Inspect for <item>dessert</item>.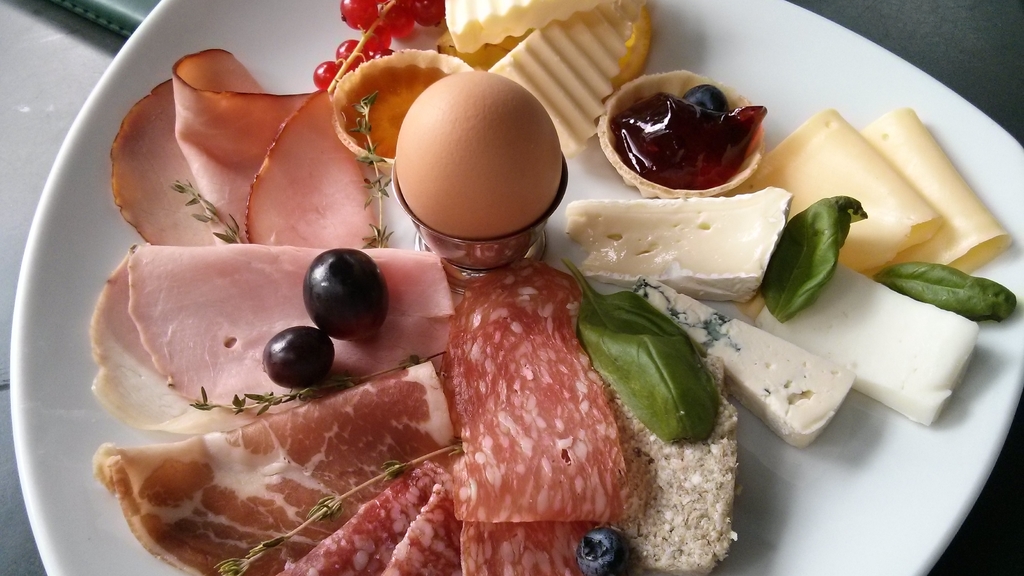
Inspection: [112, 45, 387, 263].
